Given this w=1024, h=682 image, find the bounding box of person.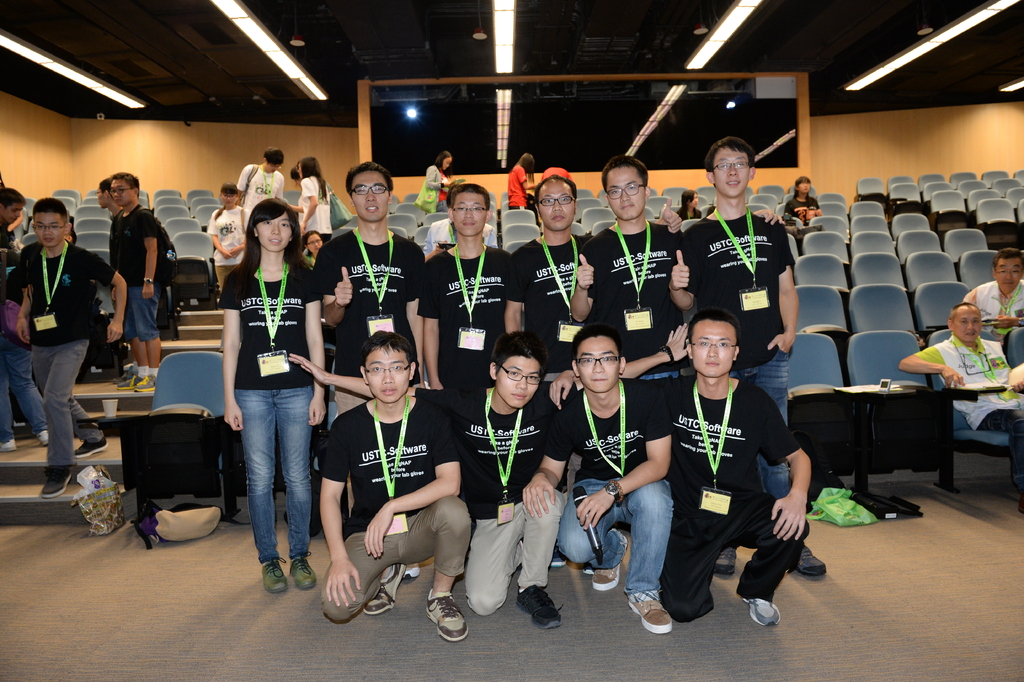
(x1=104, y1=165, x2=172, y2=397).
